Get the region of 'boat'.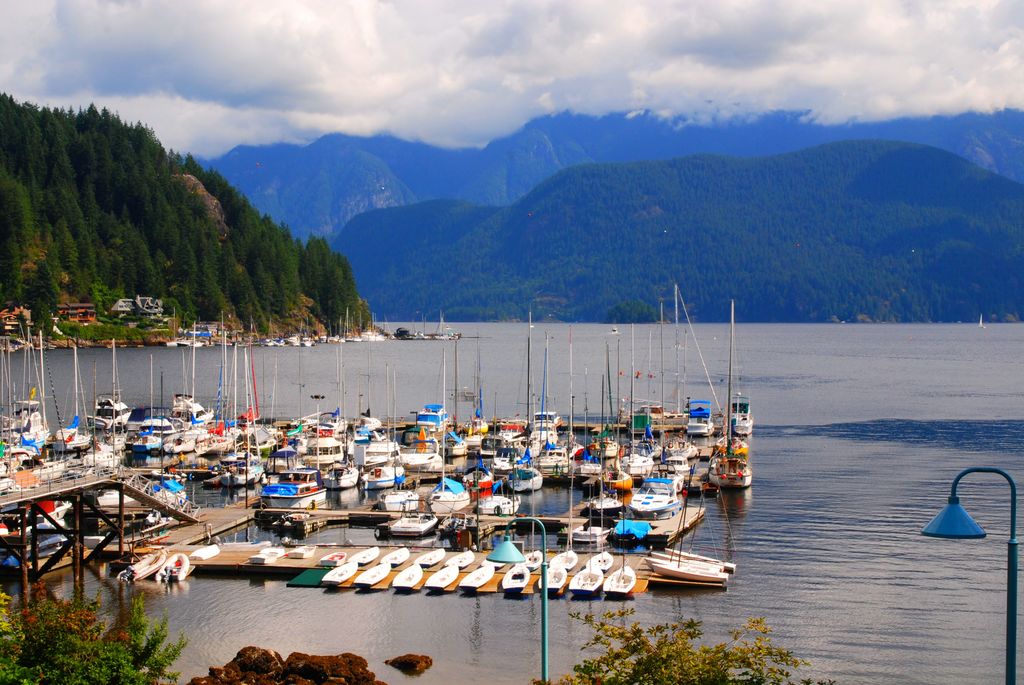
[578, 487, 630, 521].
